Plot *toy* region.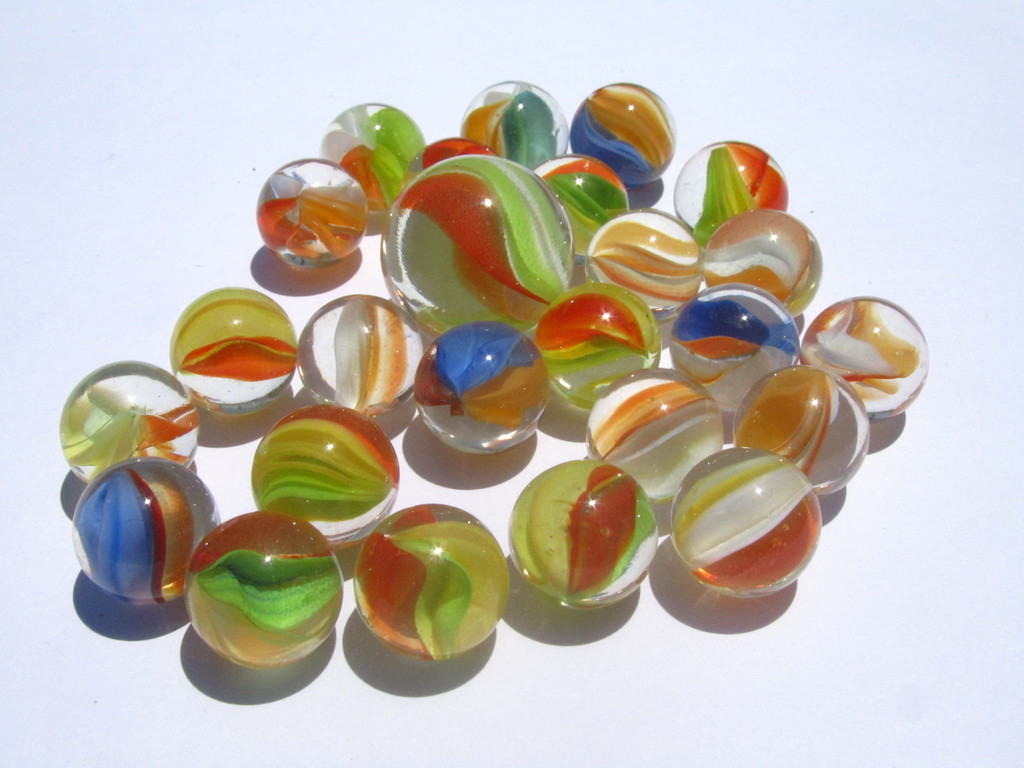
Plotted at region(164, 291, 303, 416).
